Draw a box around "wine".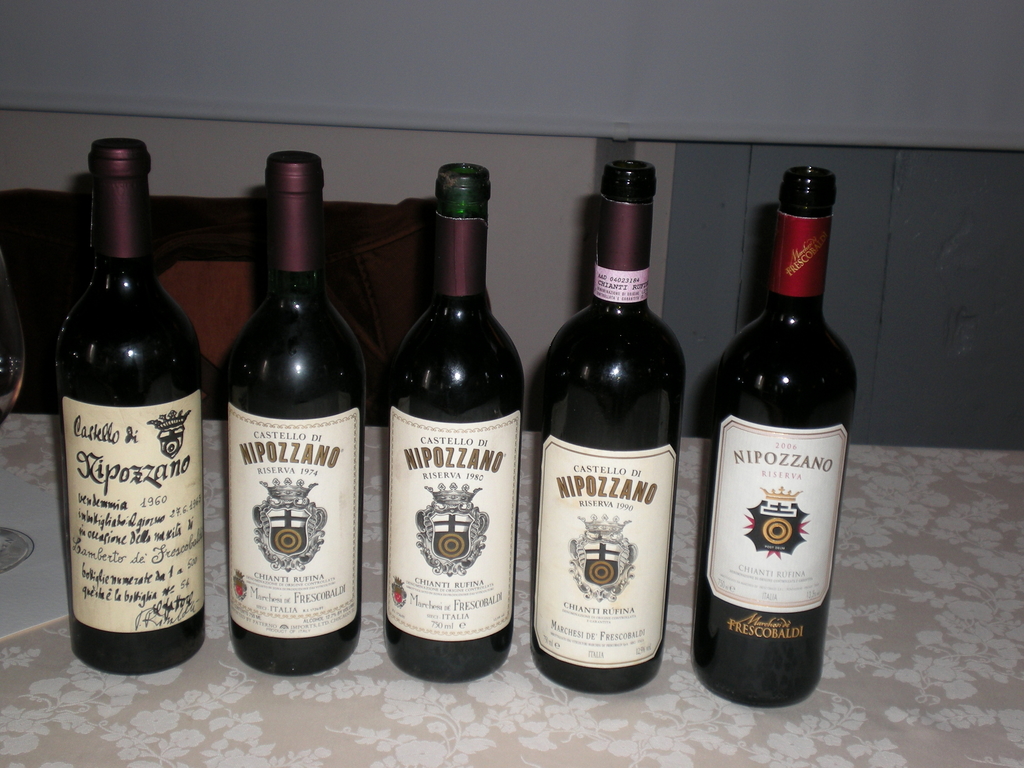
box=[531, 159, 685, 693].
